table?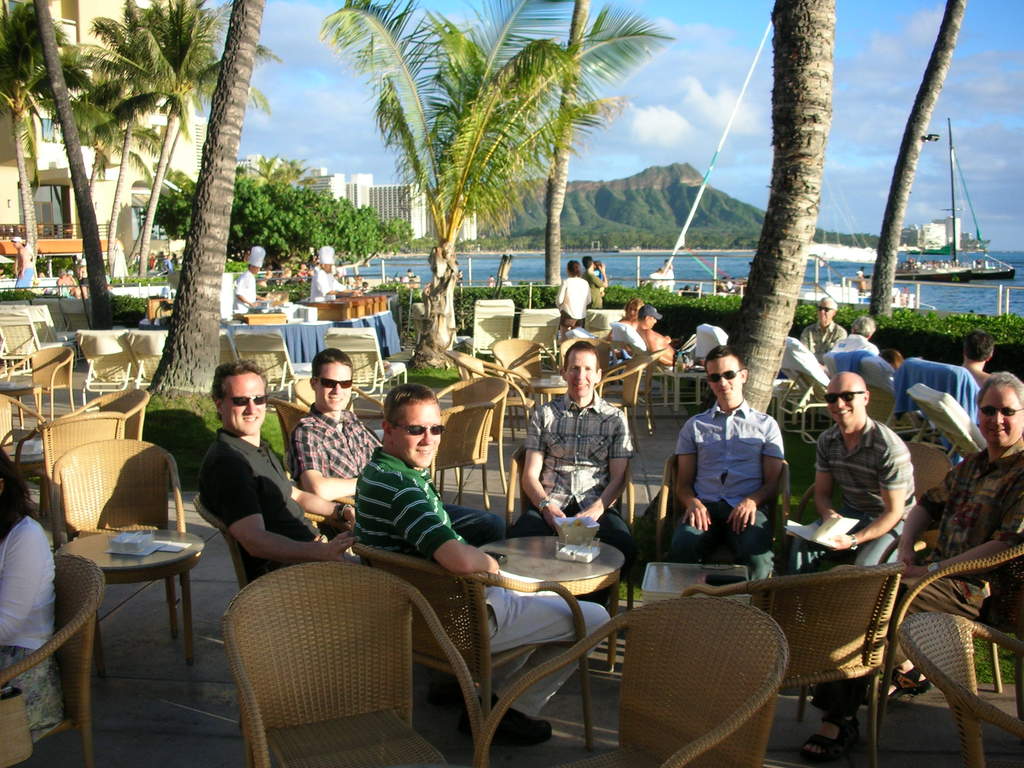
532/378/568/404
